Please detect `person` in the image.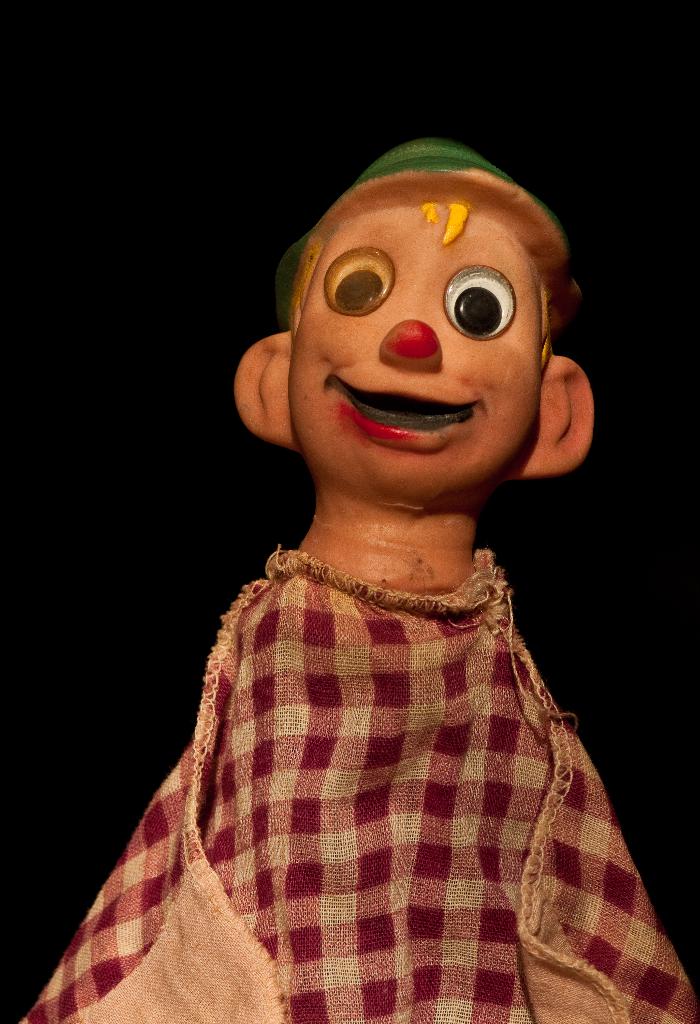
{"left": 0, "top": 152, "right": 699, "bottom": 1023}.
